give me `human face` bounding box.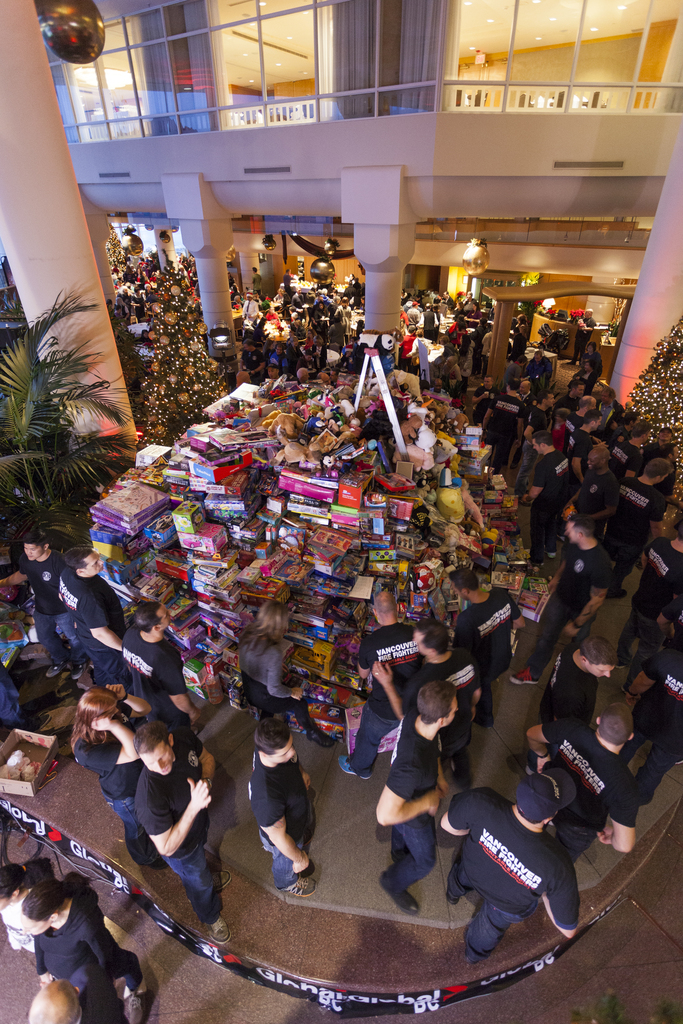
crop(23, 543, 44, 557).
